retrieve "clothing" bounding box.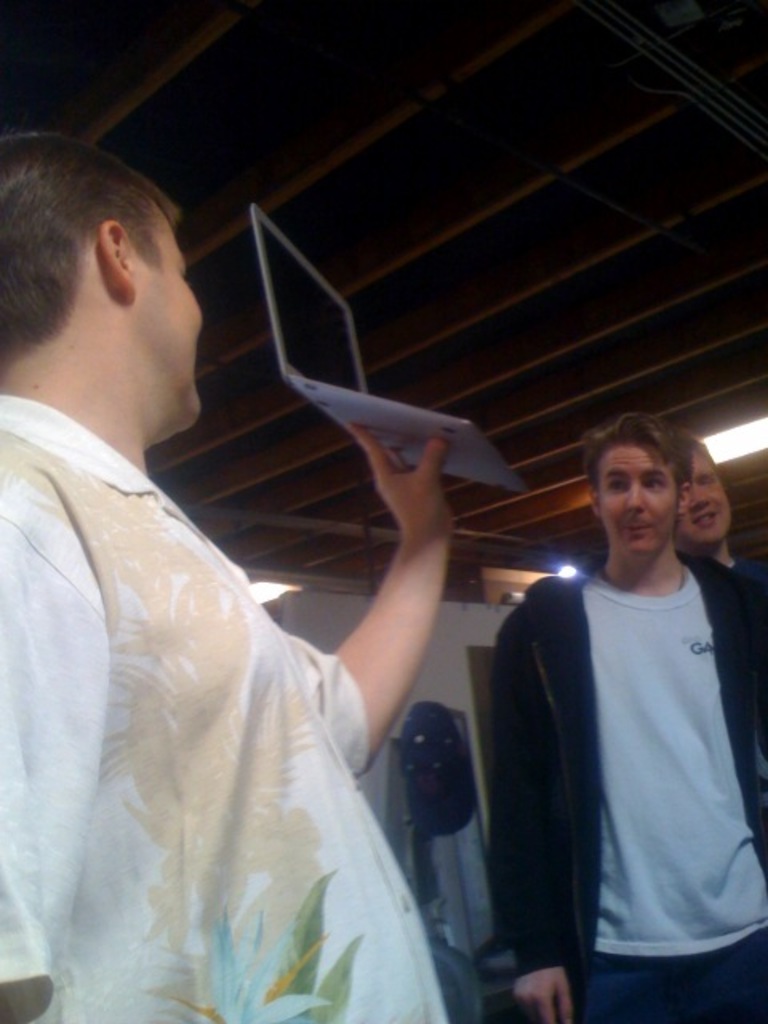
Bounding box: <box>722,546,766,584</box>.
